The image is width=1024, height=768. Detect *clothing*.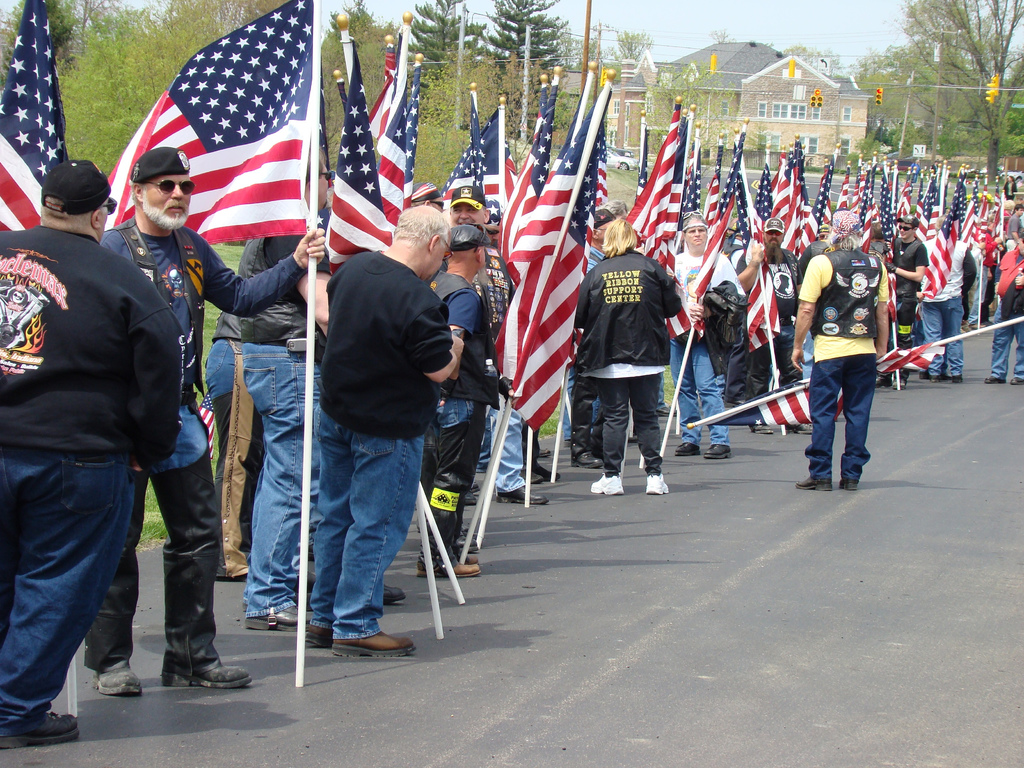
Detection: detection(795, 232, 874, 491).
